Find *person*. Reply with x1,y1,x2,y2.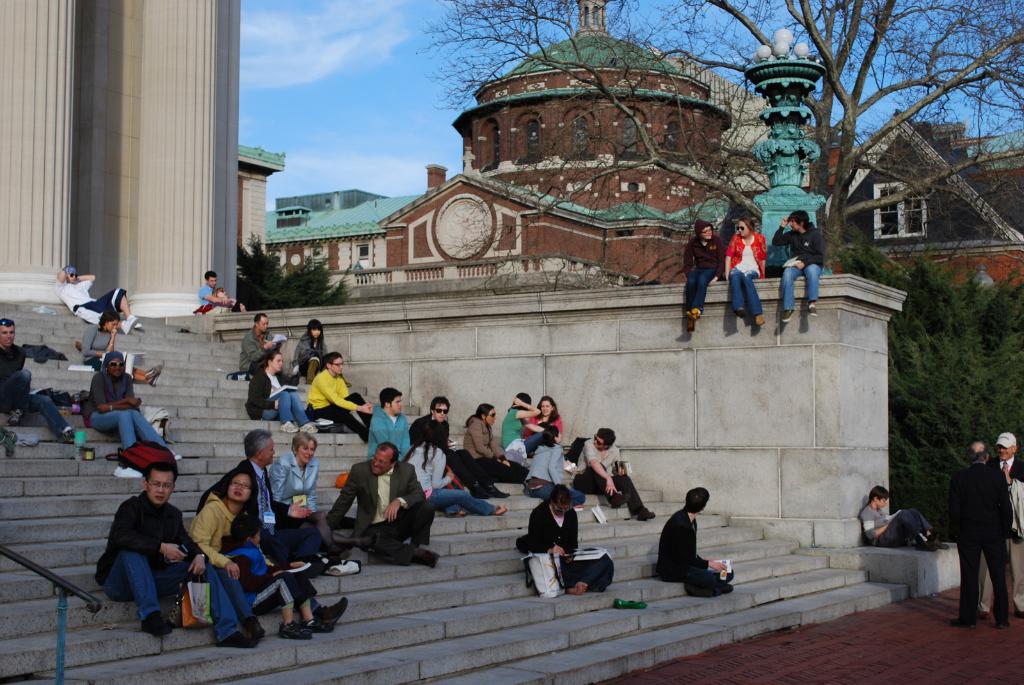
196,268,244,310.
